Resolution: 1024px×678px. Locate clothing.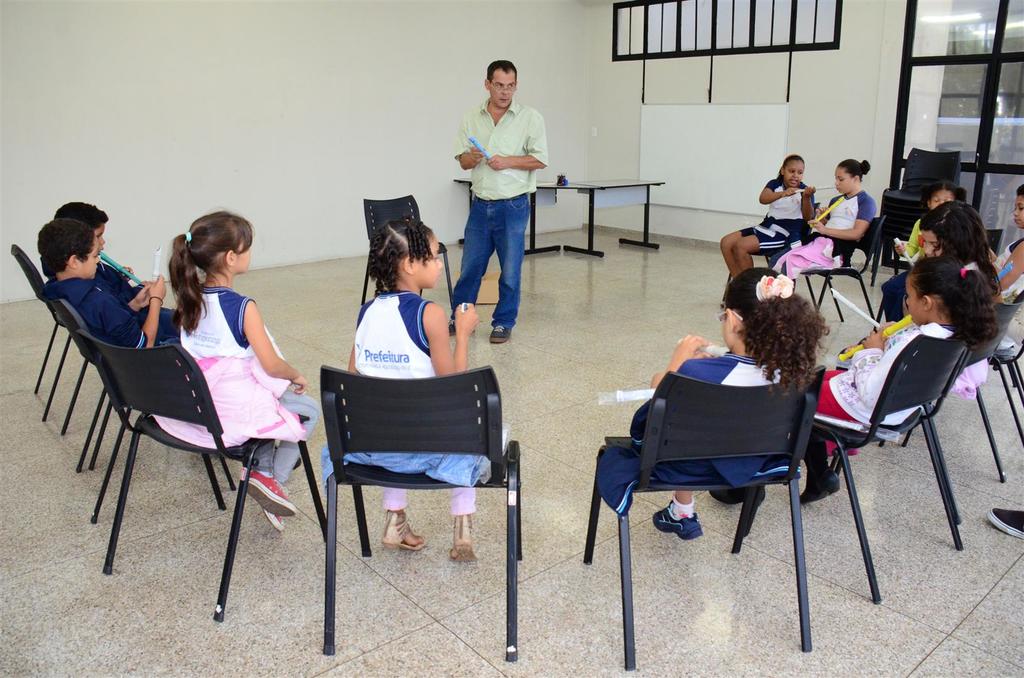
(738,177,815,255).
